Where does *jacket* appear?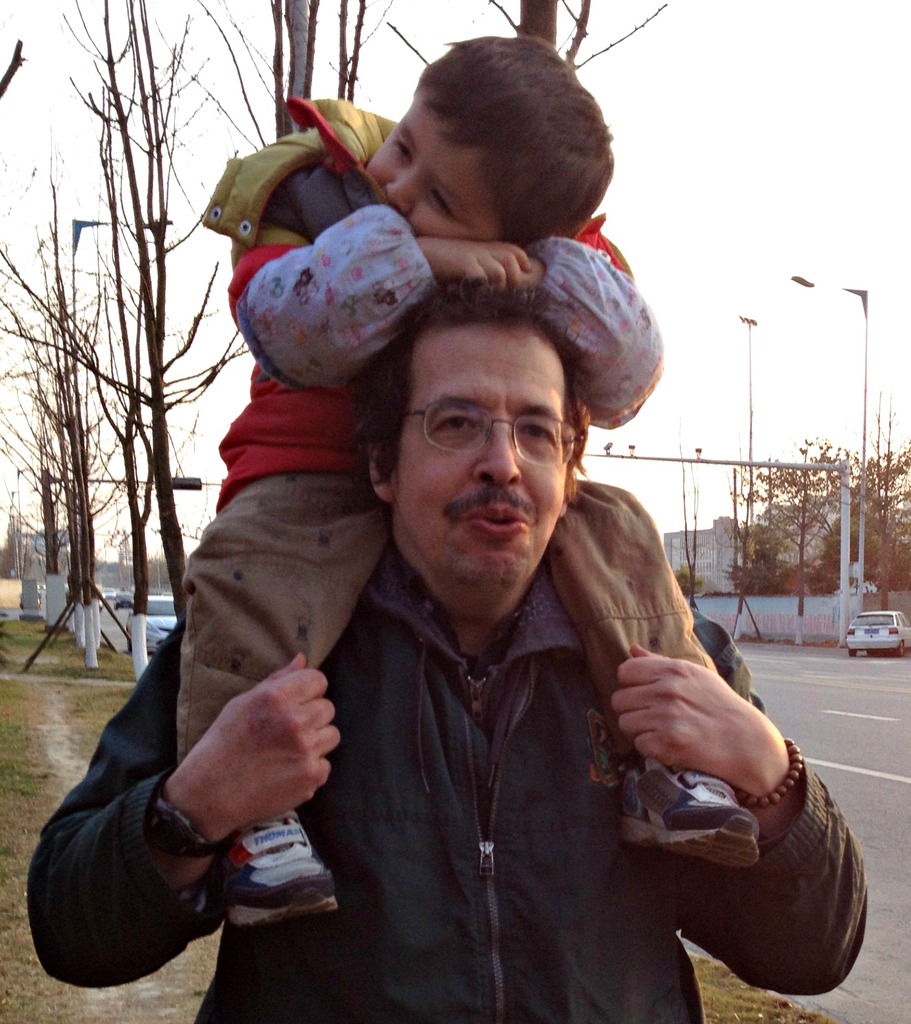
Appears at x1=26, y1=531, x2=867, y2=1023.
